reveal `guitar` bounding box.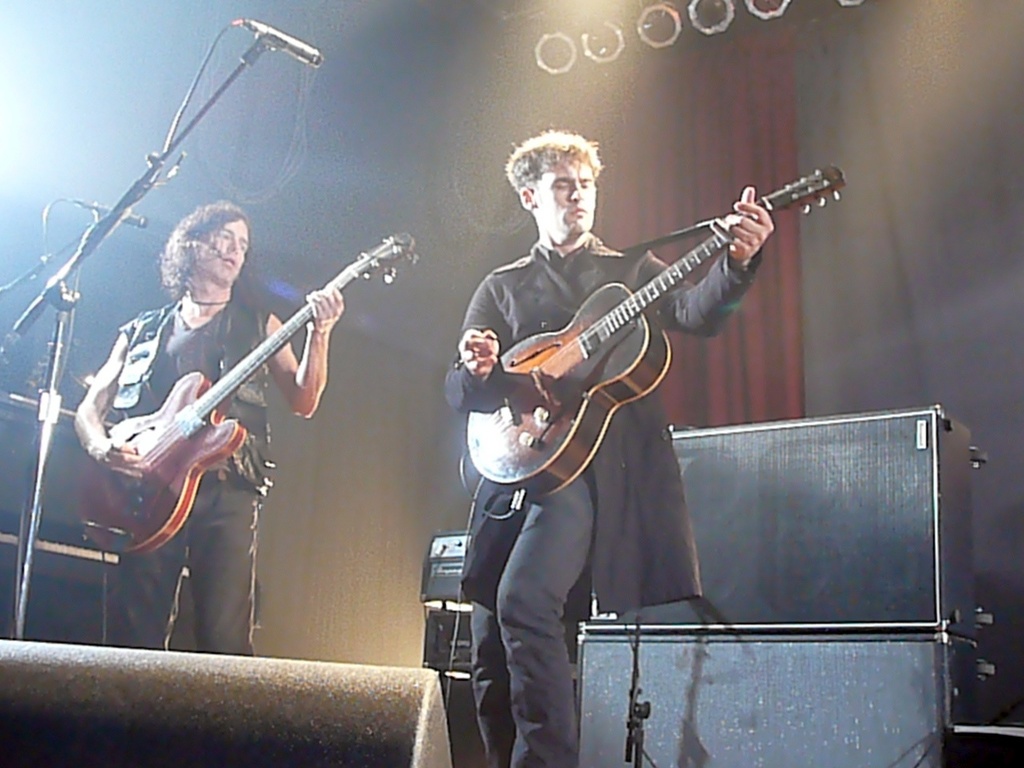
Revealed: 70,226,422,562.
